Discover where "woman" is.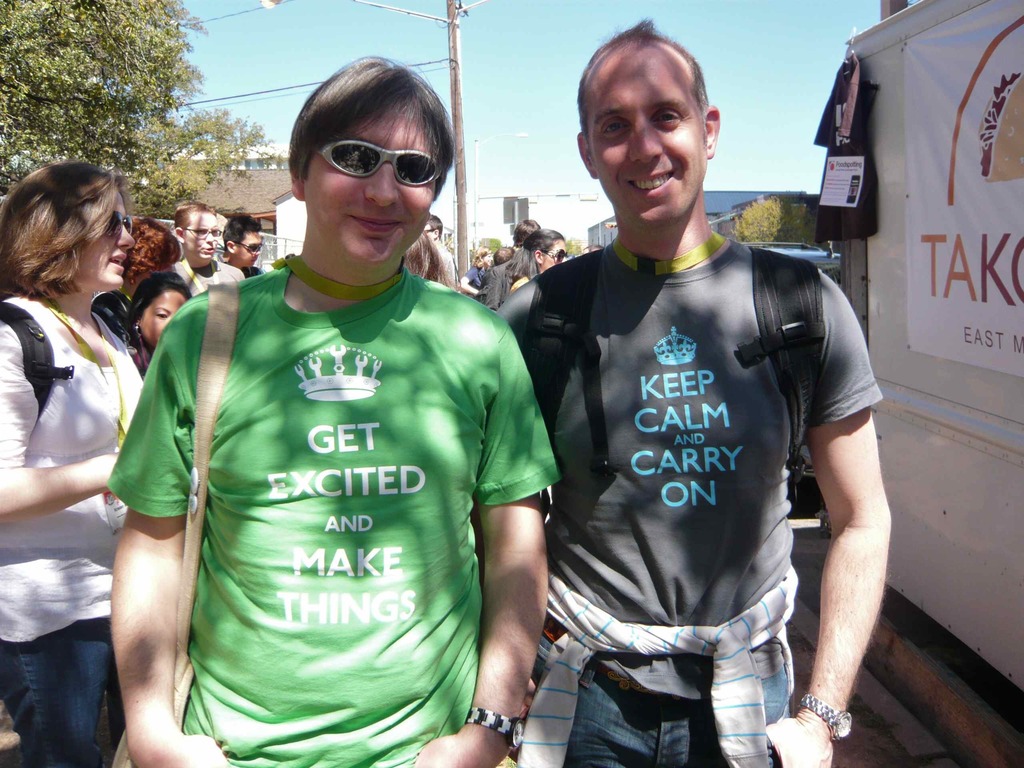
Discovered at [459, 246, 494, 297].
